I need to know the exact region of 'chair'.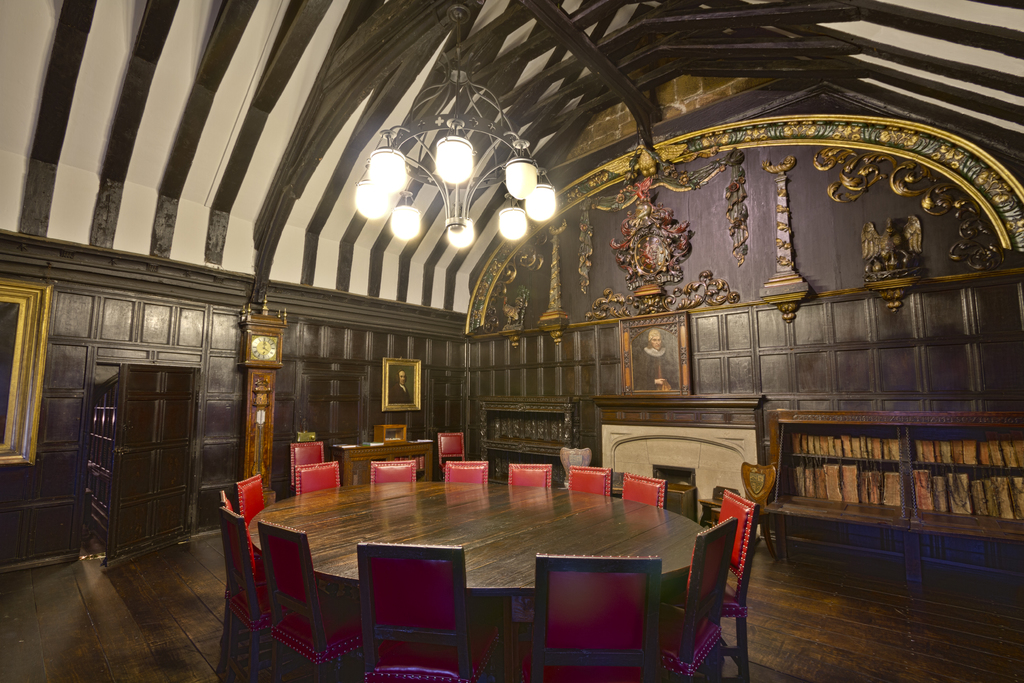
Region: [x1=625, y1=470, x2=664, y2=510].
